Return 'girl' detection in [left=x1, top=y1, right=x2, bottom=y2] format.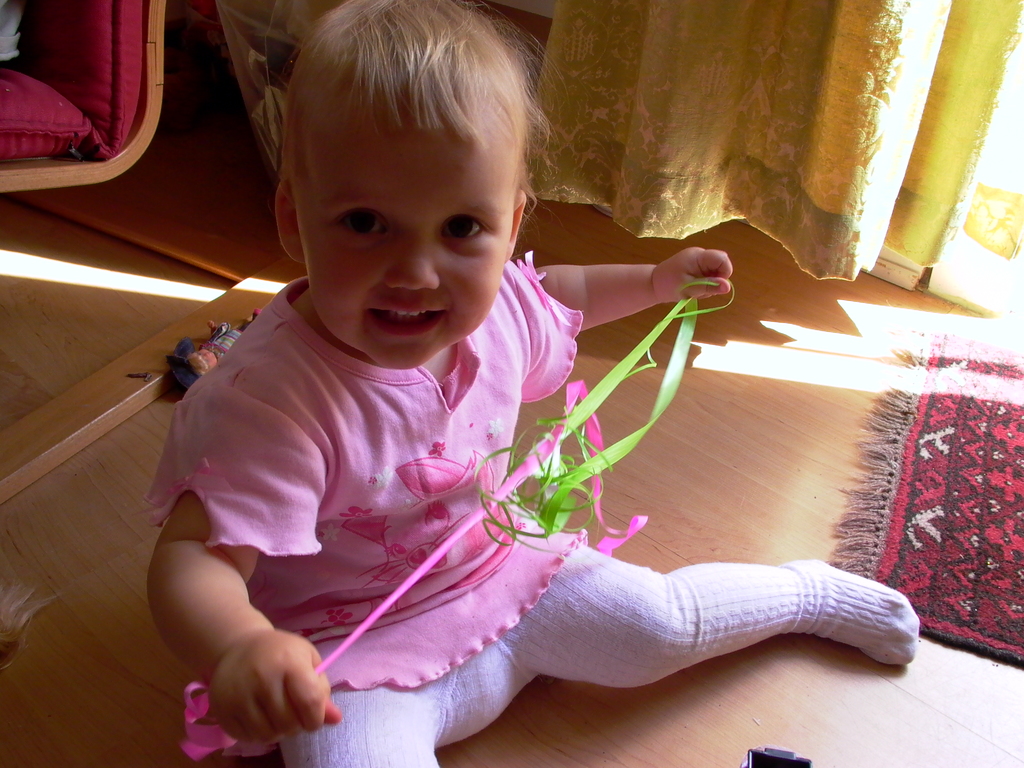
[left=136, top=0, right=919, bottom=765].
